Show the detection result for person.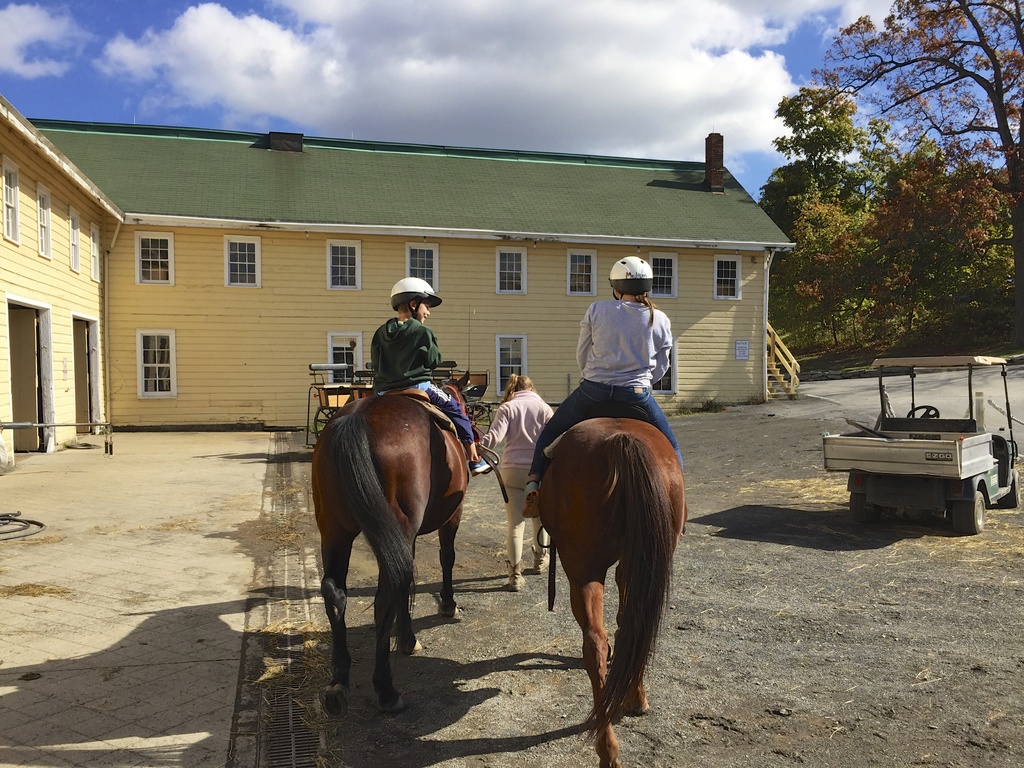
{"x1": 359, "y1": 271, "x2": 494, "y2": 478}.
